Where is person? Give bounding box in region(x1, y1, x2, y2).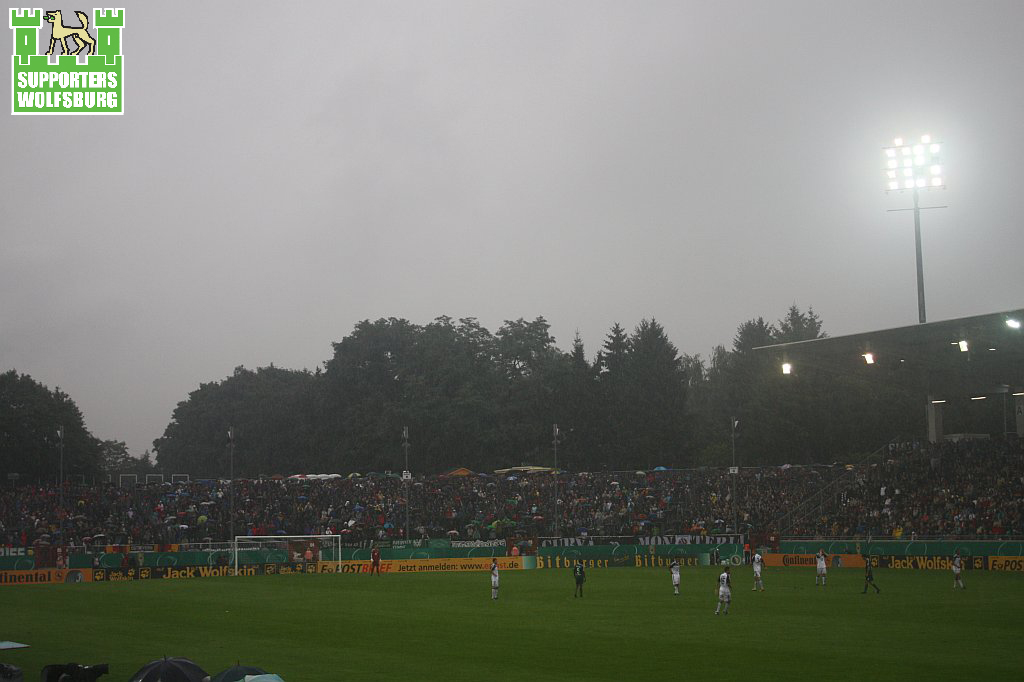
region(370, 540, 389, 578).
